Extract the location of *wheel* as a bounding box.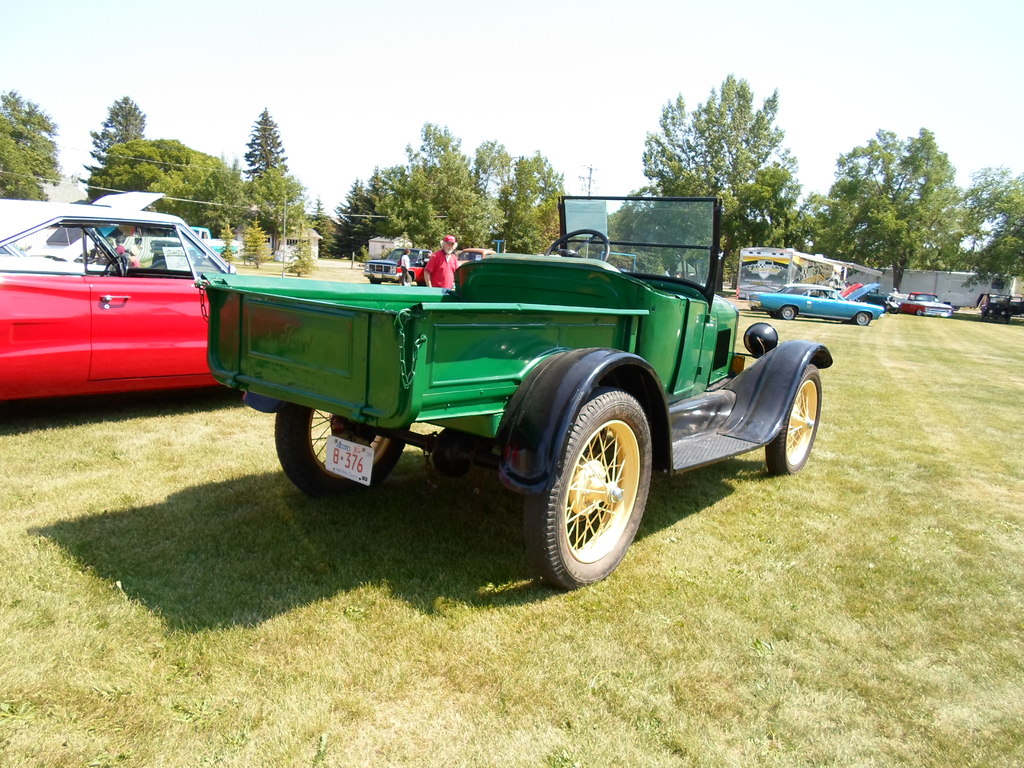
l=915, t=310, r=922, b=317.
